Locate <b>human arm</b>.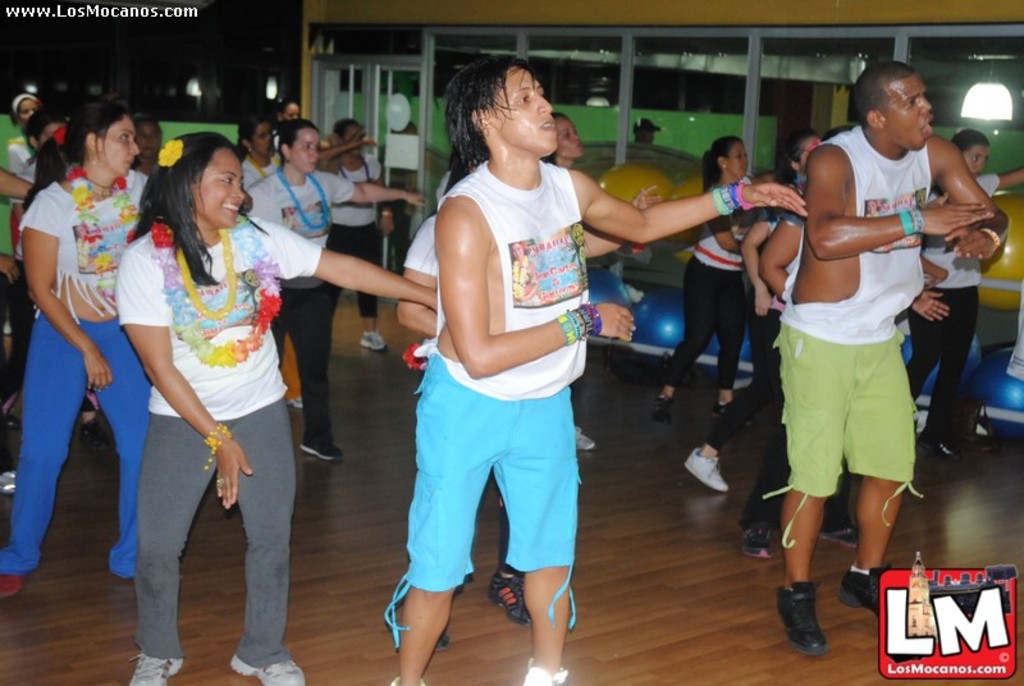
Bounding box: <box>307,142,379,157</box>.
